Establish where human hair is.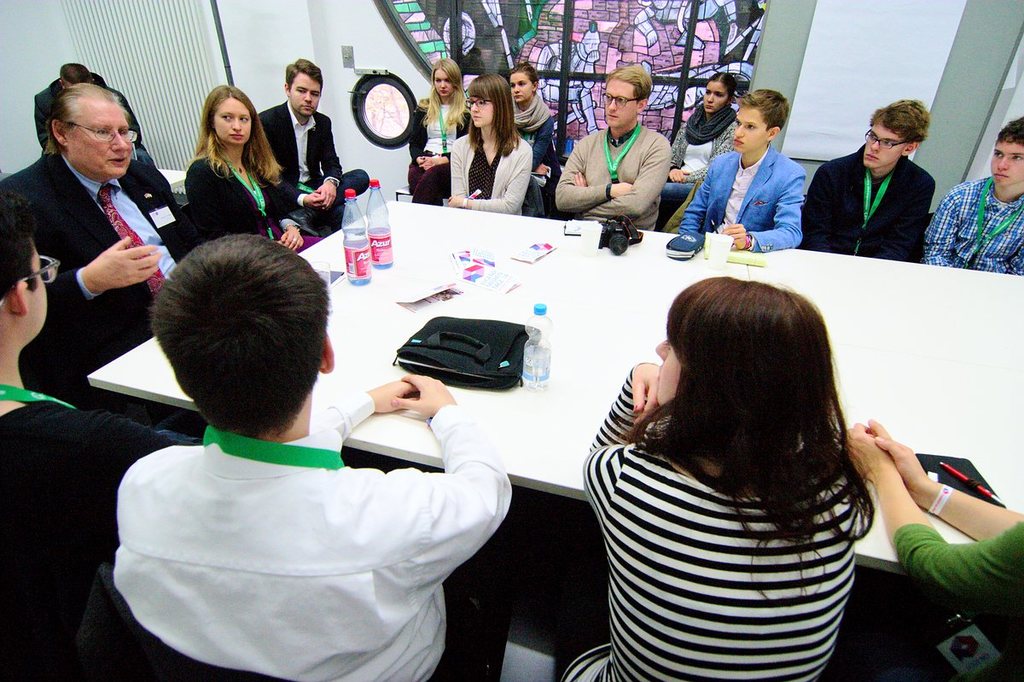
Established at x1=0 y1=205 x2=43 y2=272.
